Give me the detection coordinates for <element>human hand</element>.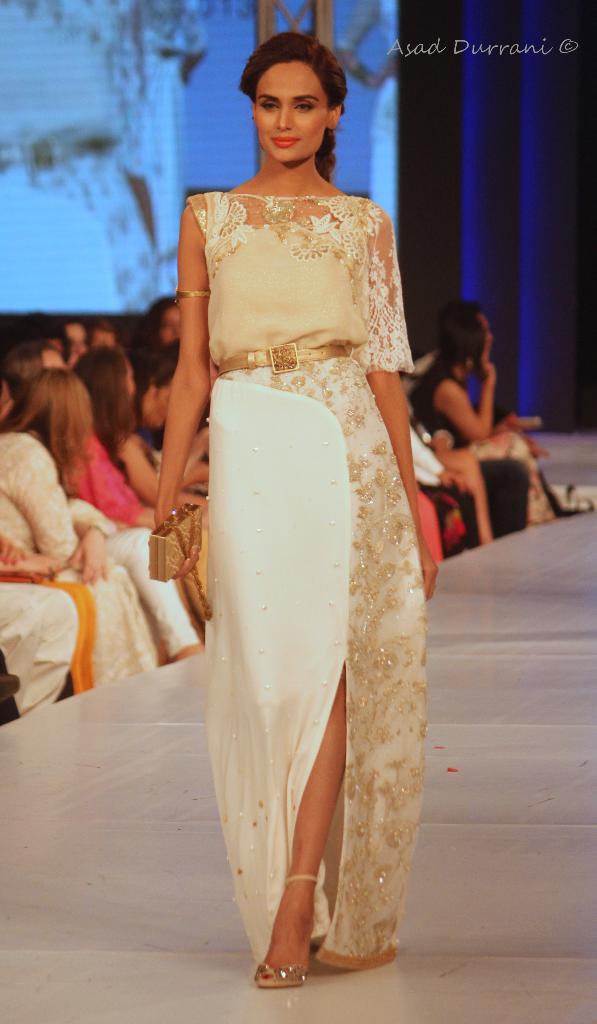
(68,526,111,586).
